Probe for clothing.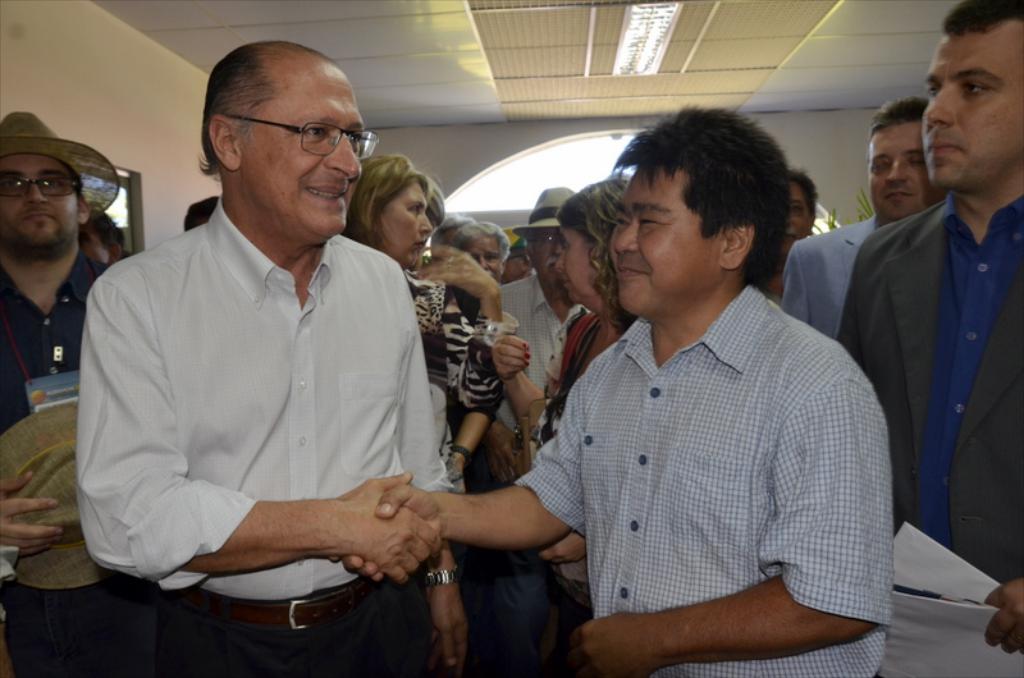
Probe result: {"x1": 484, "y1": 264, "x2": 900, "y2": 677}.
